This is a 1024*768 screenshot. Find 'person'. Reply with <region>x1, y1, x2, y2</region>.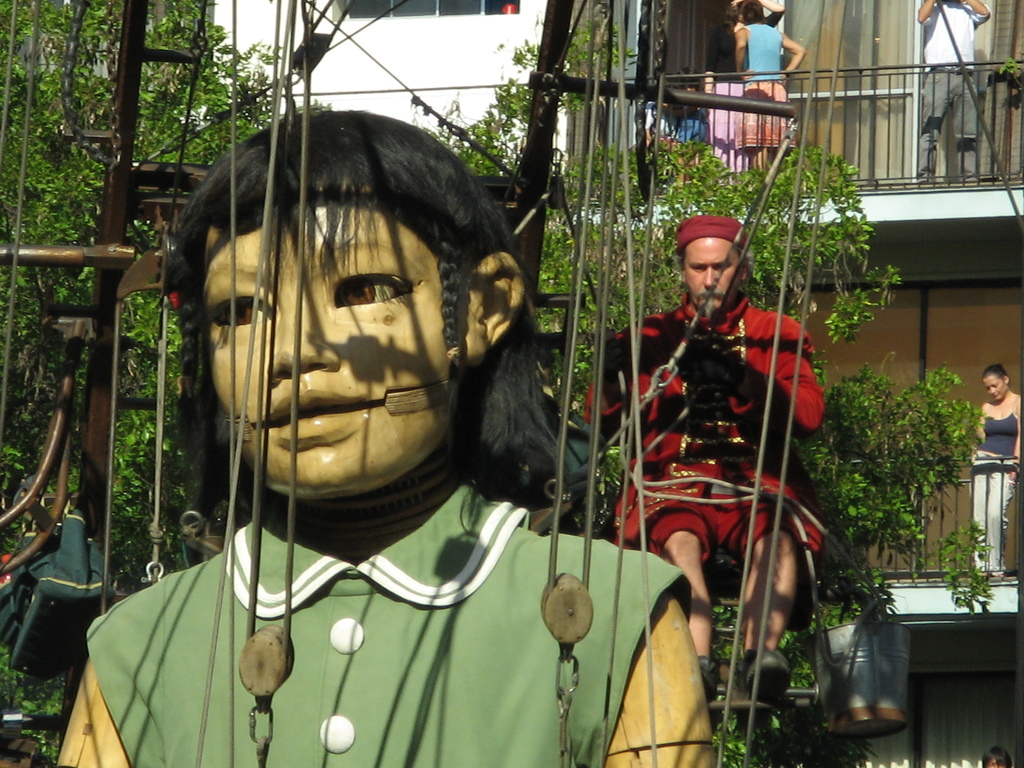
<region>913, 0, 995, 188</region>.
